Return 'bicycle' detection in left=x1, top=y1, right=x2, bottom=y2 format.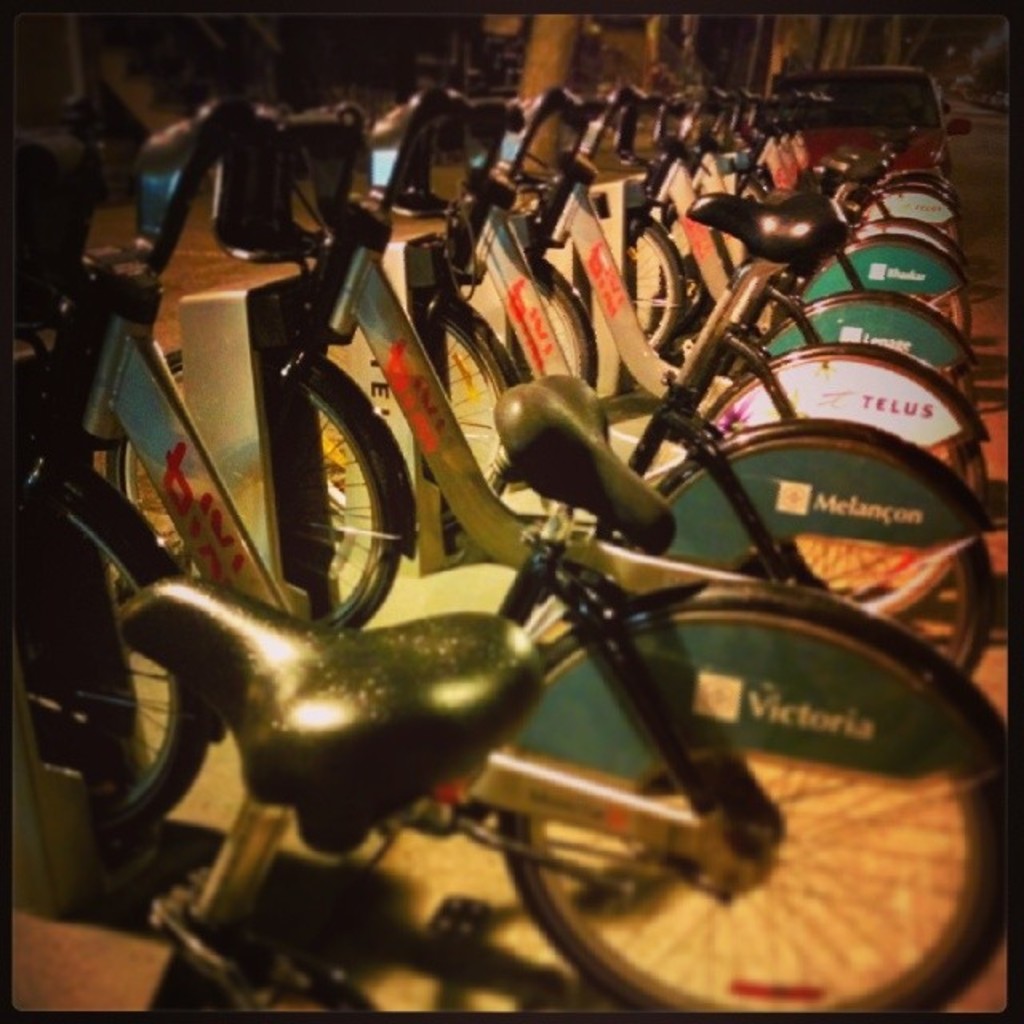
left=102, top=570, right=547, bottom=1016.
